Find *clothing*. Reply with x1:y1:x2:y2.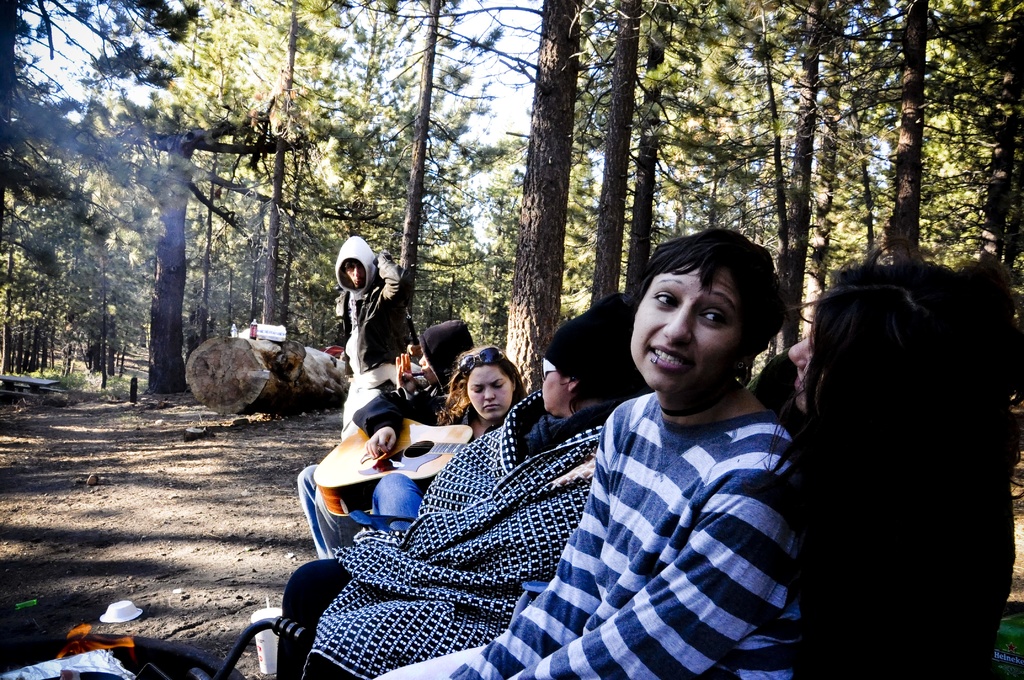
375:391:799:679.
